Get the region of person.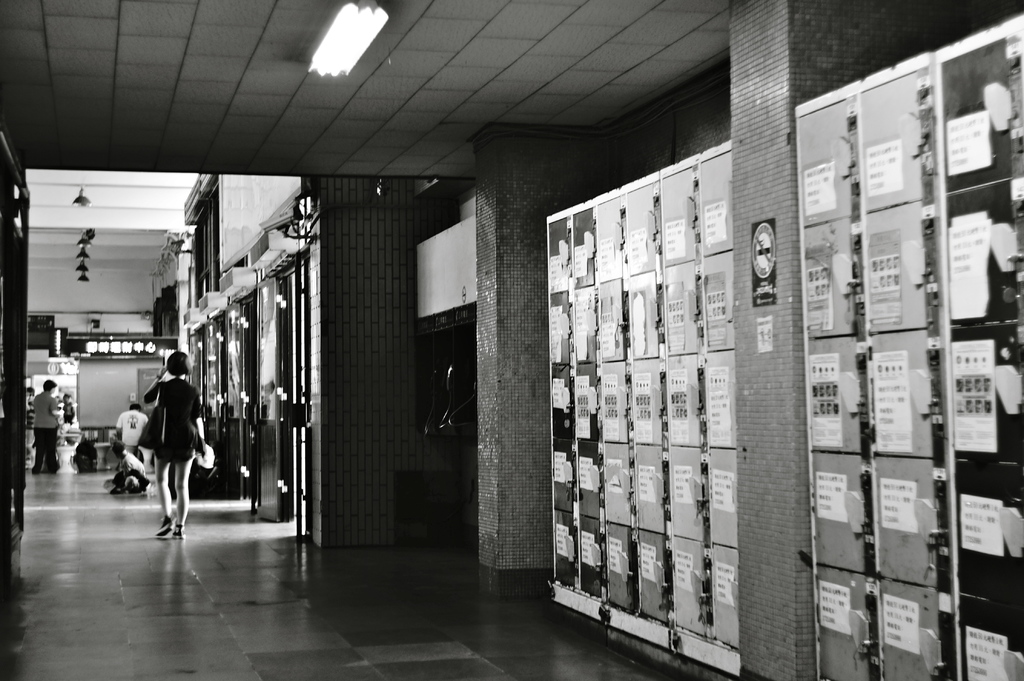
{"left": 62, "top": 383, "right": 83, "bottom": 429}.
